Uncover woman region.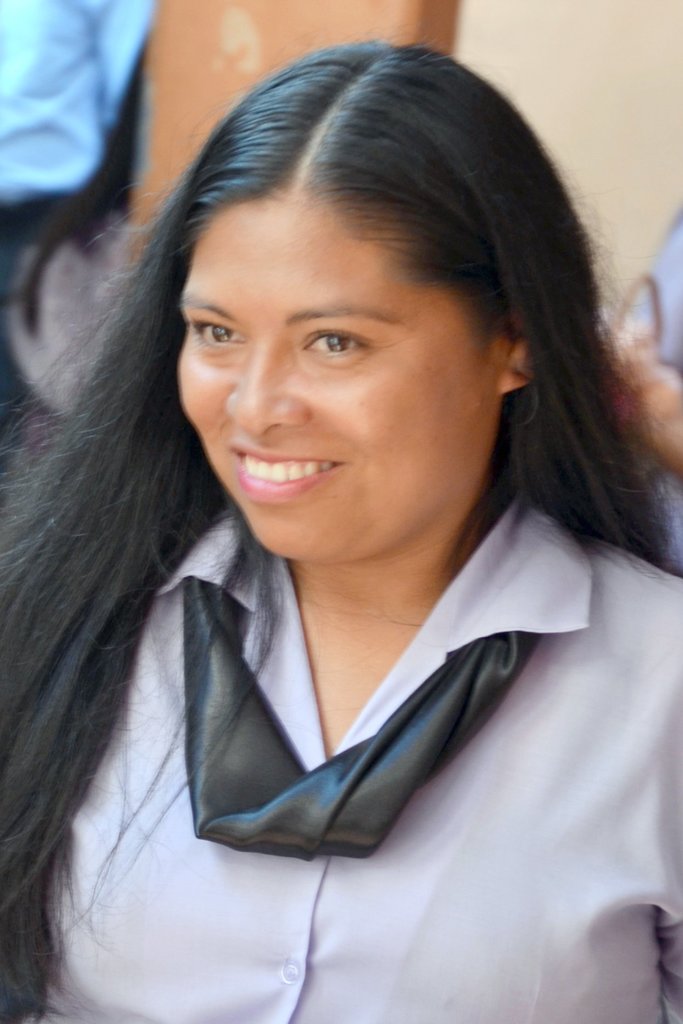
Uncovered: {"left": 0, "top": 74, "right": 675, "bottom": 954}.
